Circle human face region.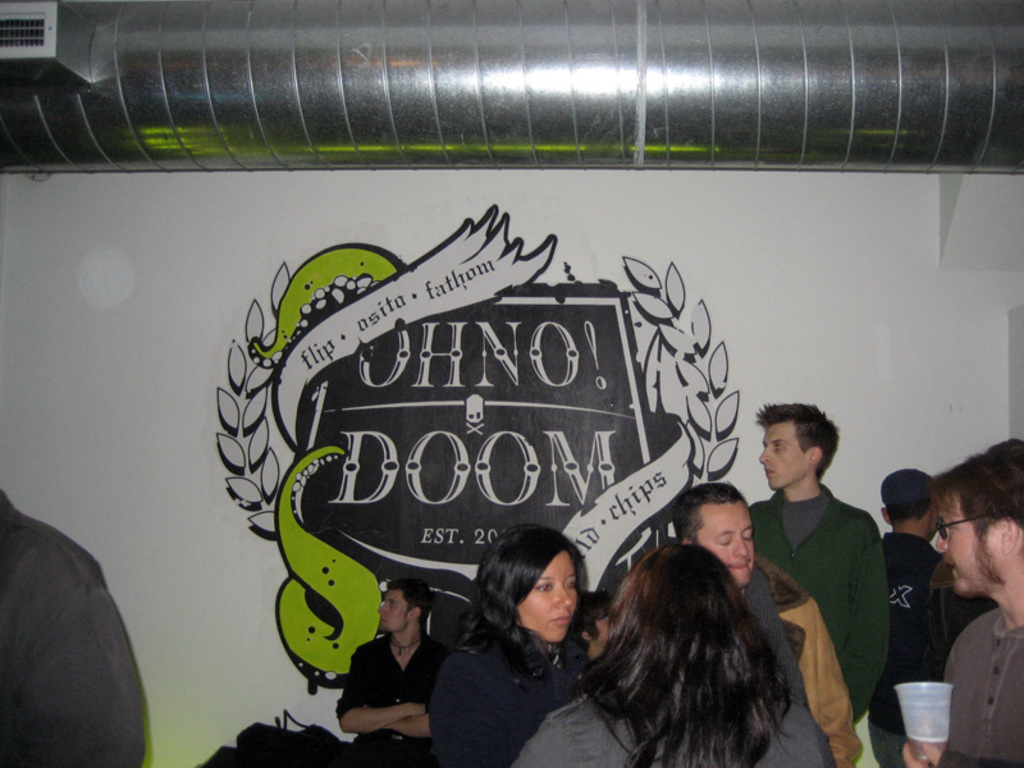
Region: (521, 550, 585, 646).
